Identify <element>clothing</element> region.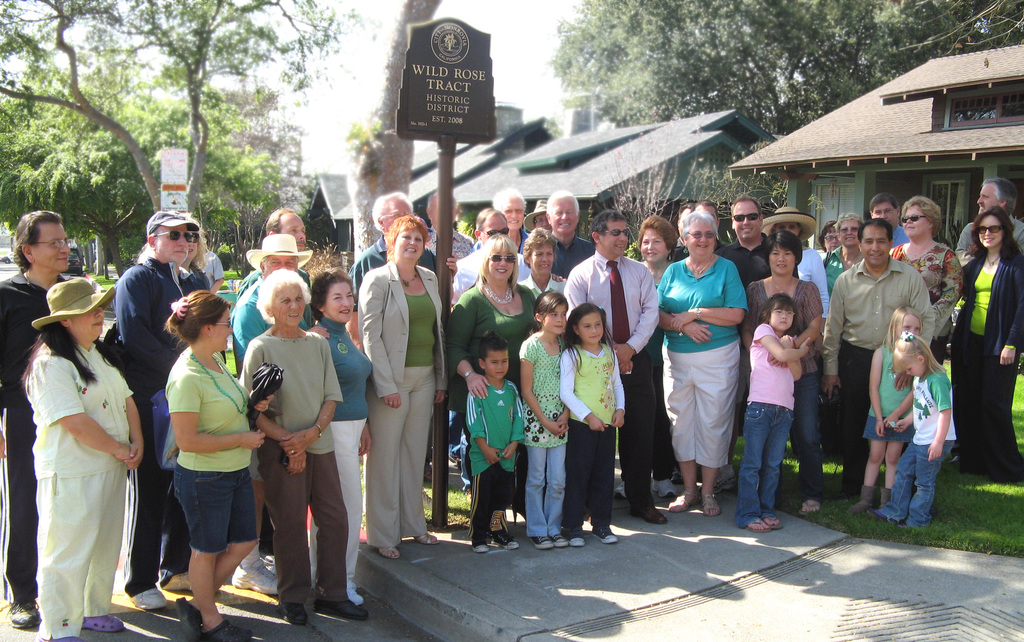
Region: box=[521, 270, 568, 299].
